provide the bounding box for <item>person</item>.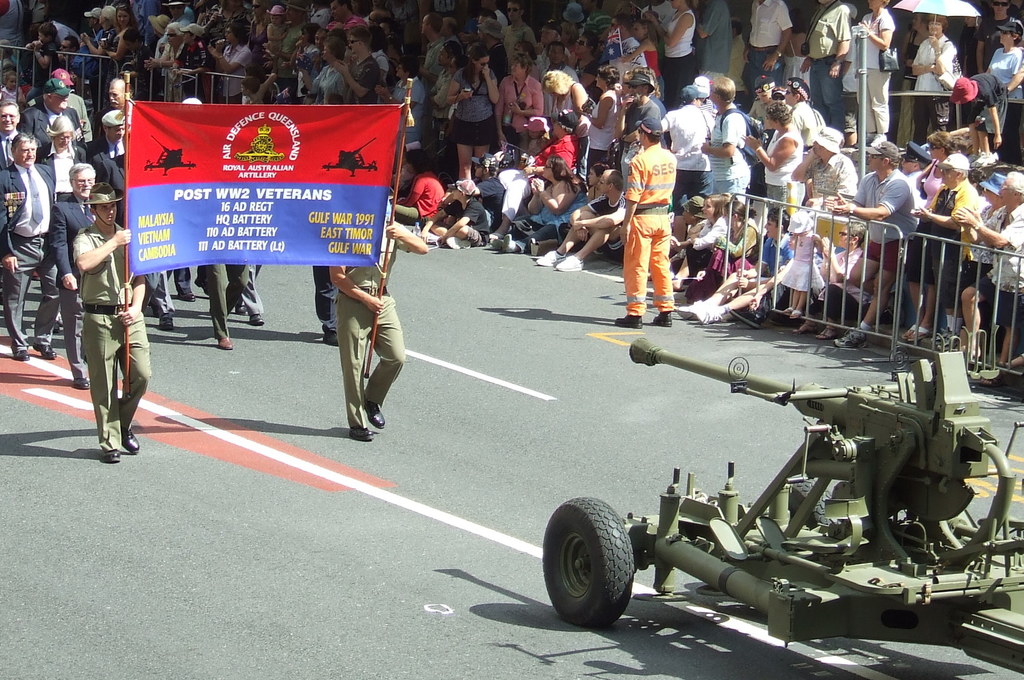
Rect(0, 133, 63, 360).
